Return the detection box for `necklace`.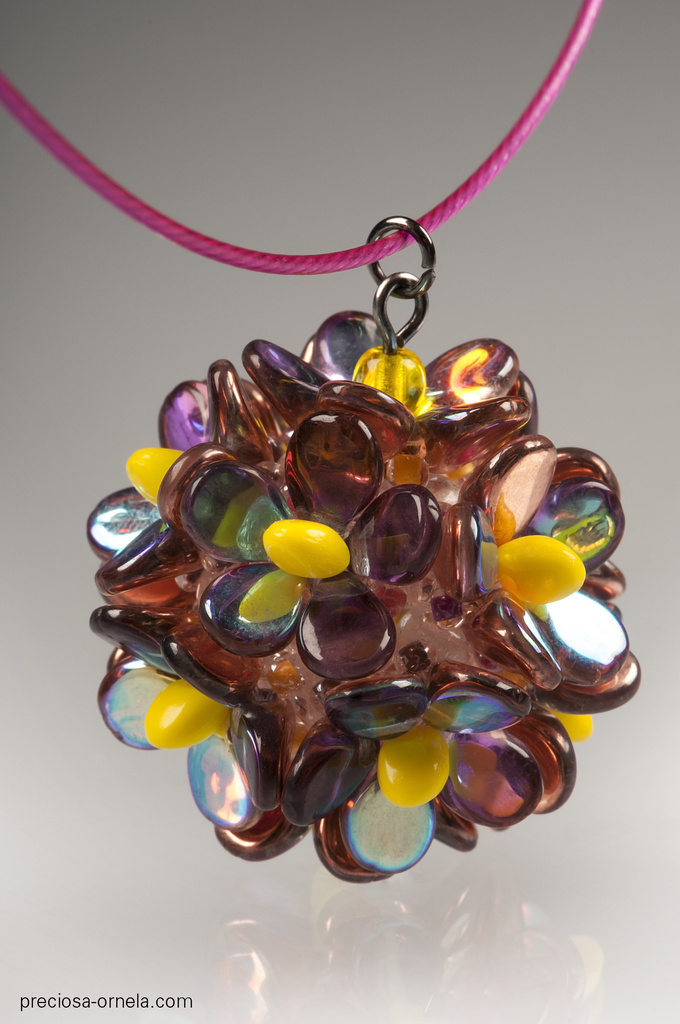
4, 0, 679, 861.
